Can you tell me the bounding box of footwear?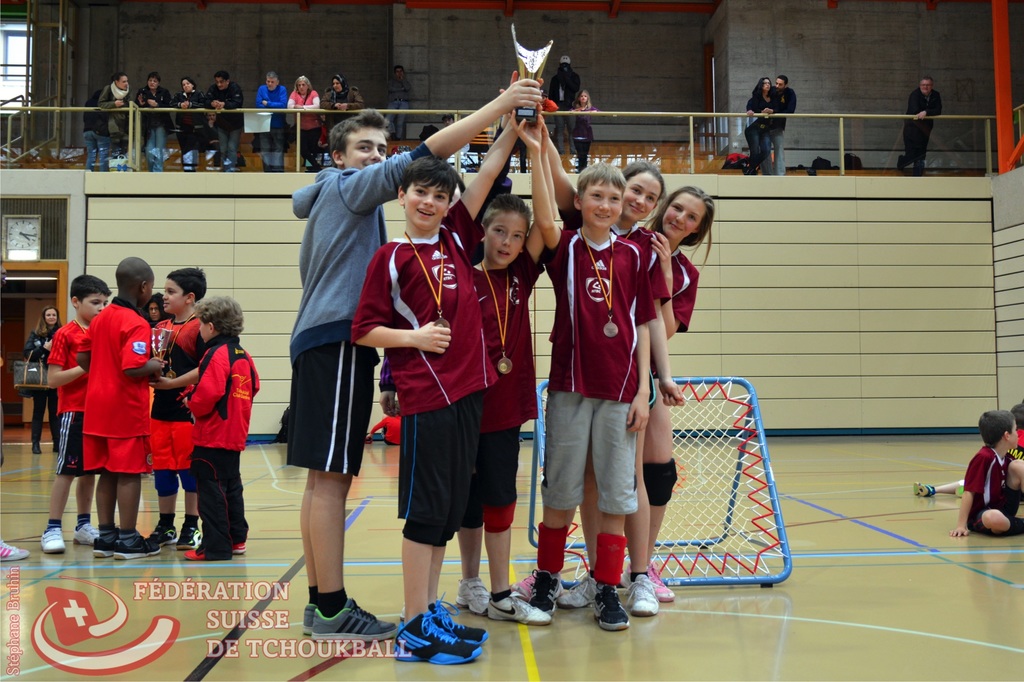
[x1=184, y1=543, x2=229, y2=558].
